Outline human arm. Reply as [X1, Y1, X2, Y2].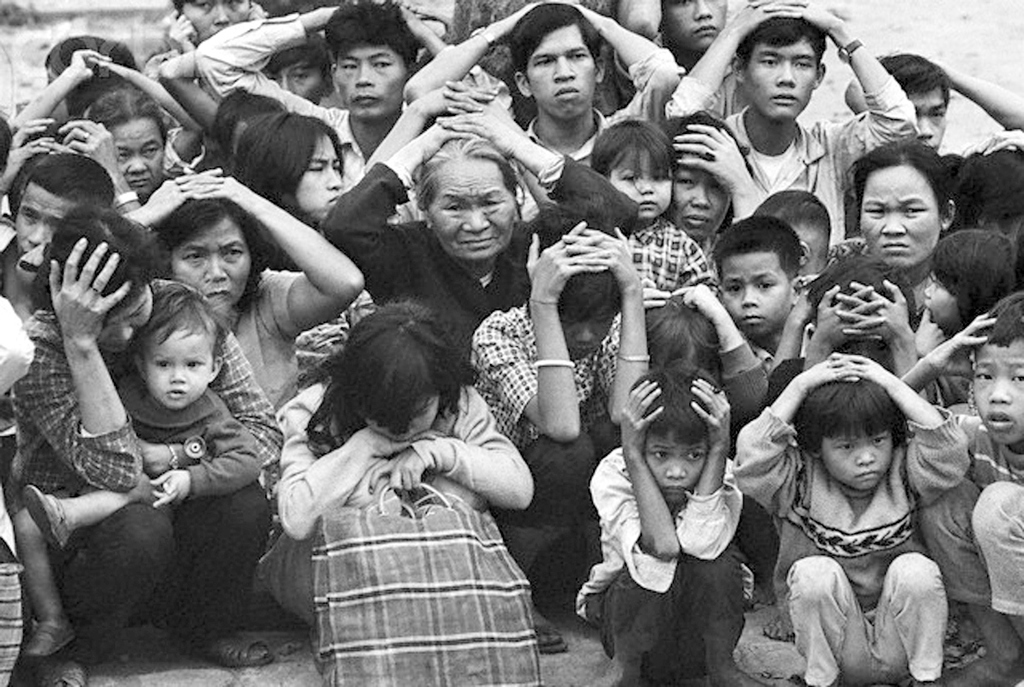
[400, 2, 510, 112].
